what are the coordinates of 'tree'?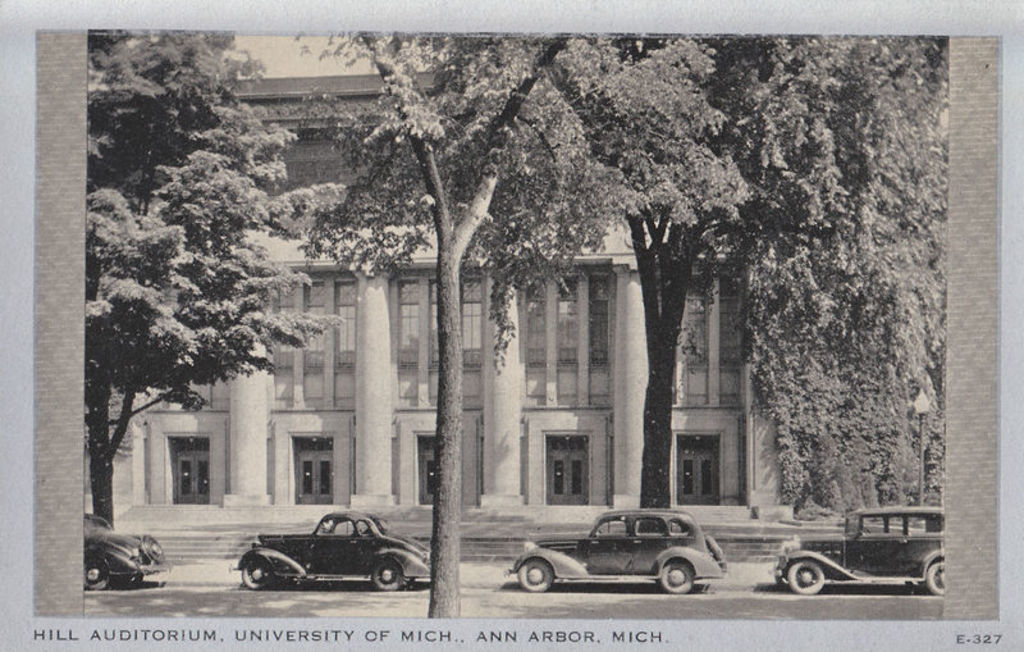
605:28:950:529.
